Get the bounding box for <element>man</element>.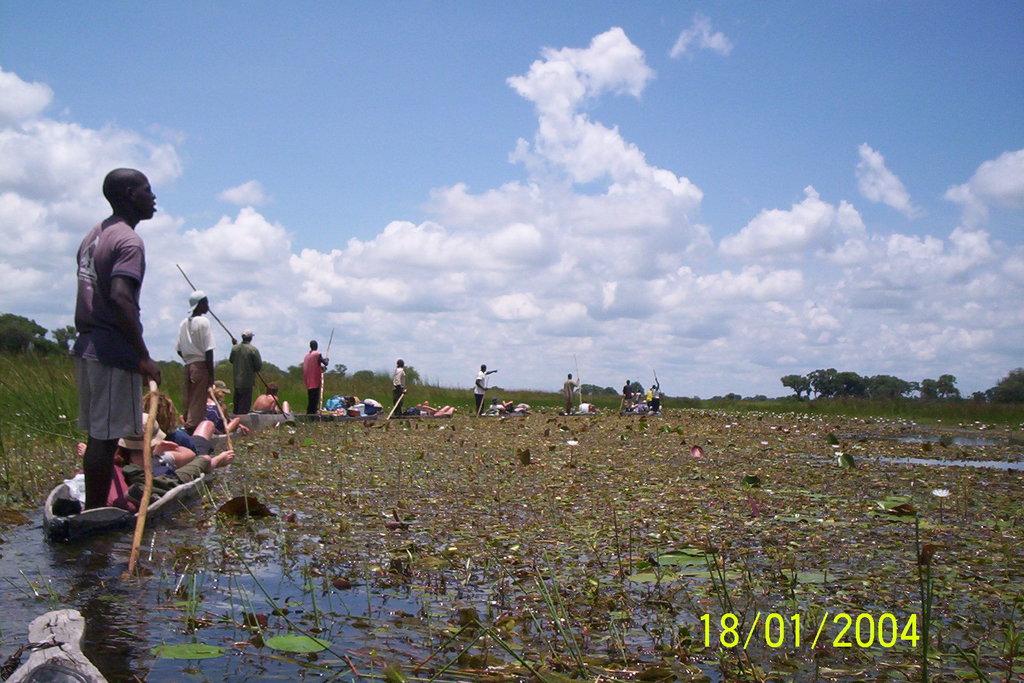
BBox(563, 370, 581, 417).
